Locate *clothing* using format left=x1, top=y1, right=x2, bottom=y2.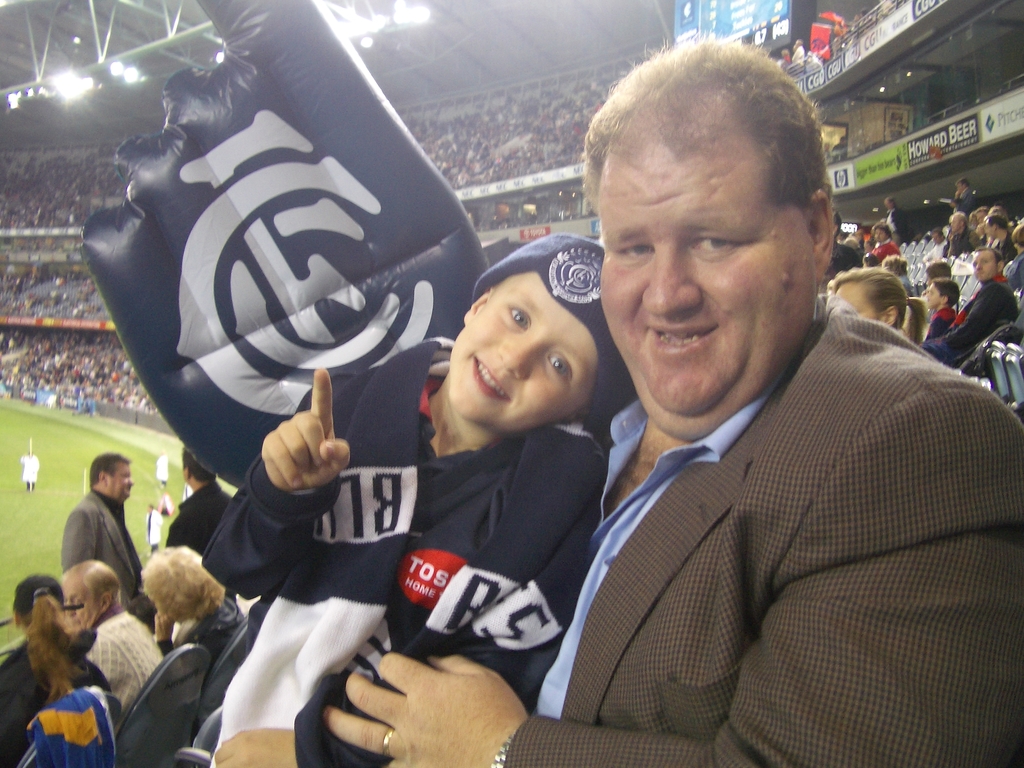
left=938, top=225, right=980, bottom=260.
